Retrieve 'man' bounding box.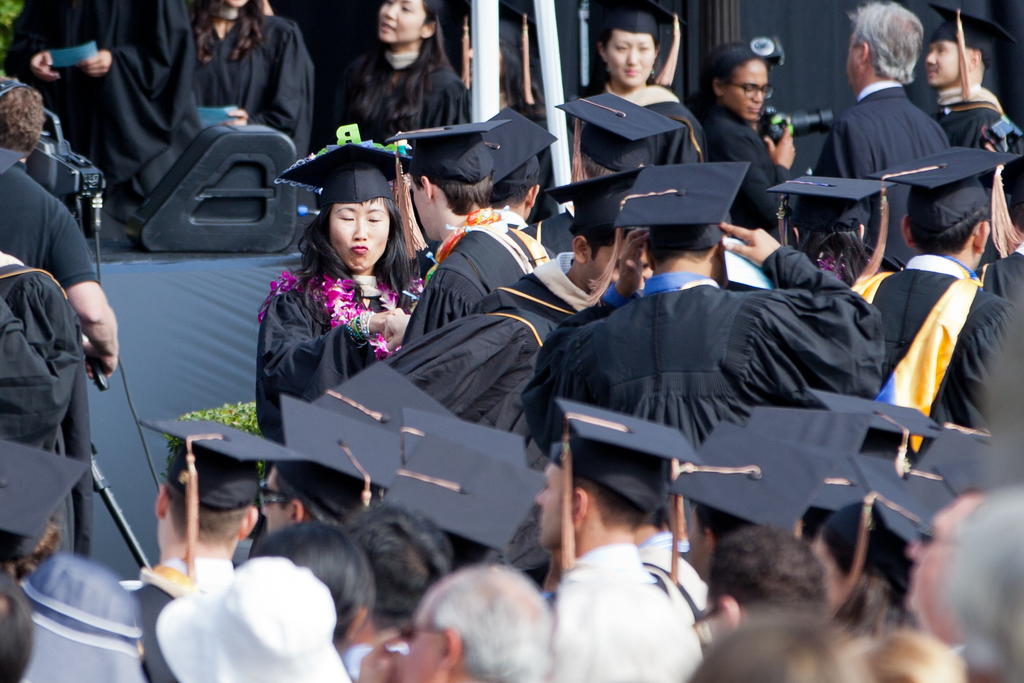
Bounding box: pyautogui.locateOnScreen(867, 134, 1023, 452).
